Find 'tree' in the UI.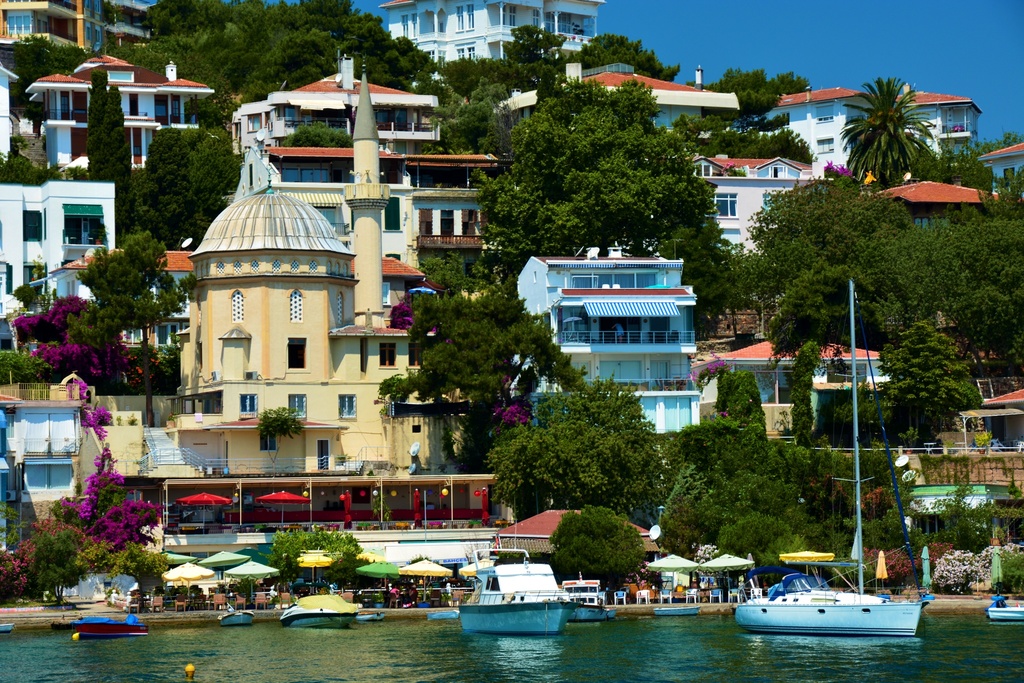
UI element at [655, 224, 735, 304].
